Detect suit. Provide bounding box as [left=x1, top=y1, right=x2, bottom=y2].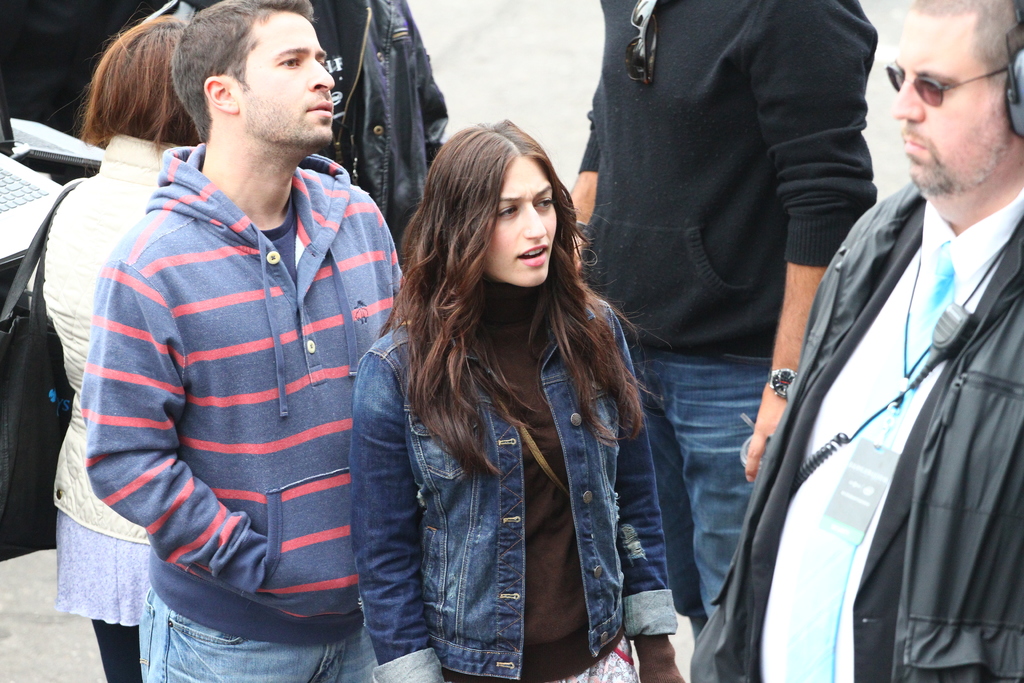
[left=0, top=0, right=168, bottom=181].
